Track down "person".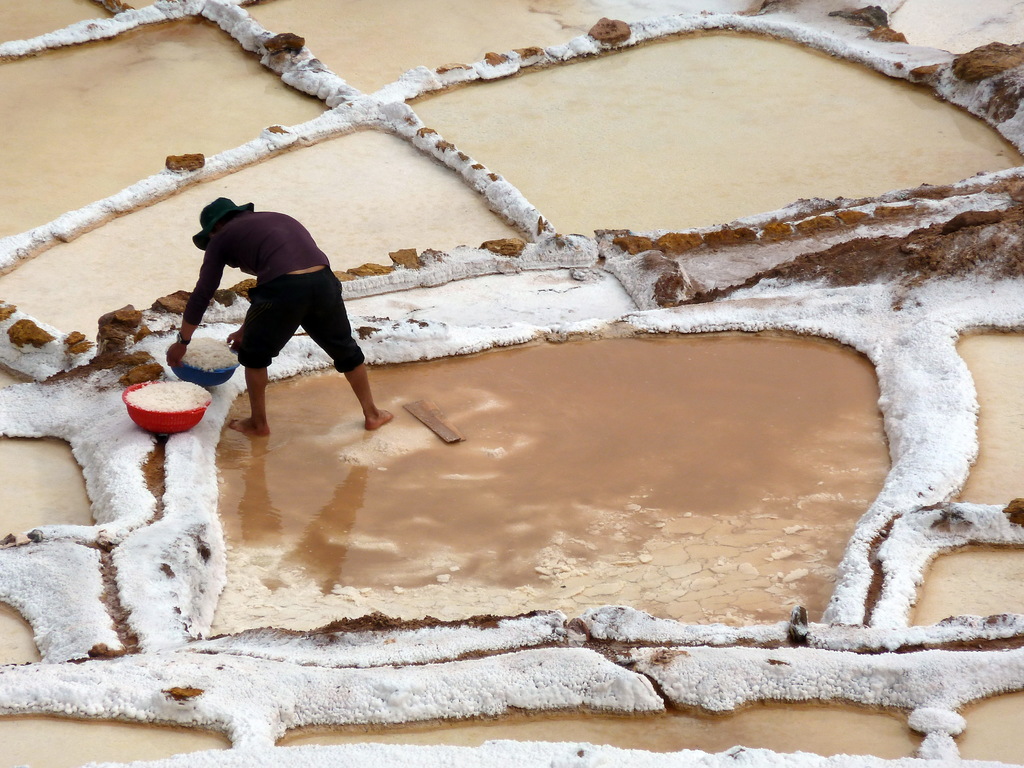
Tracked to <region>168, 198, 393, 437</region>.
